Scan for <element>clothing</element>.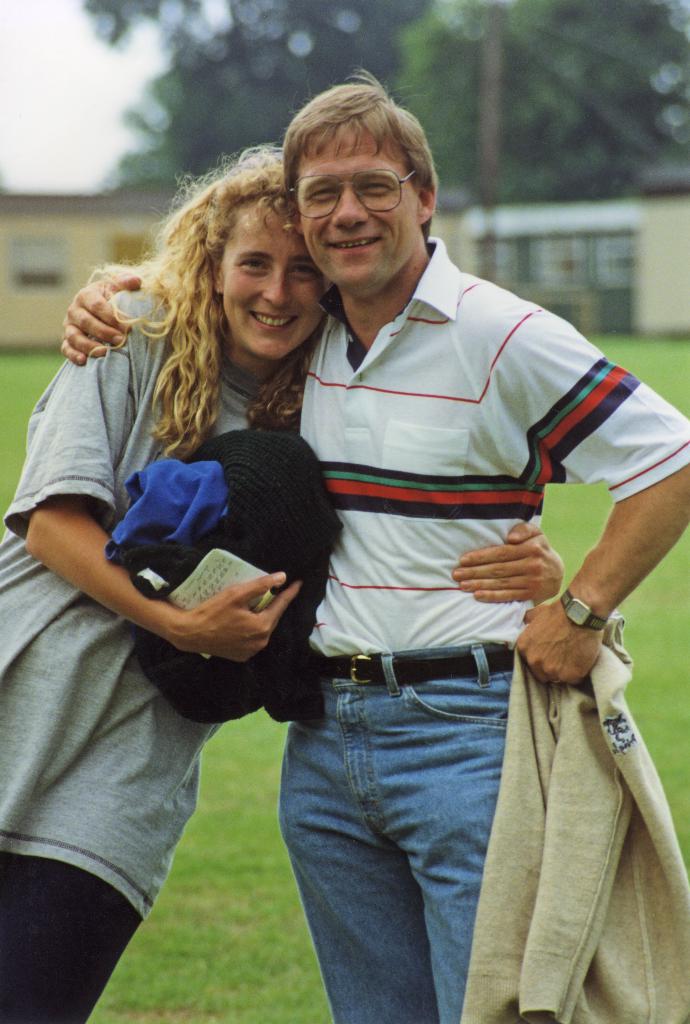
Scan result: 181 182 637 976.
